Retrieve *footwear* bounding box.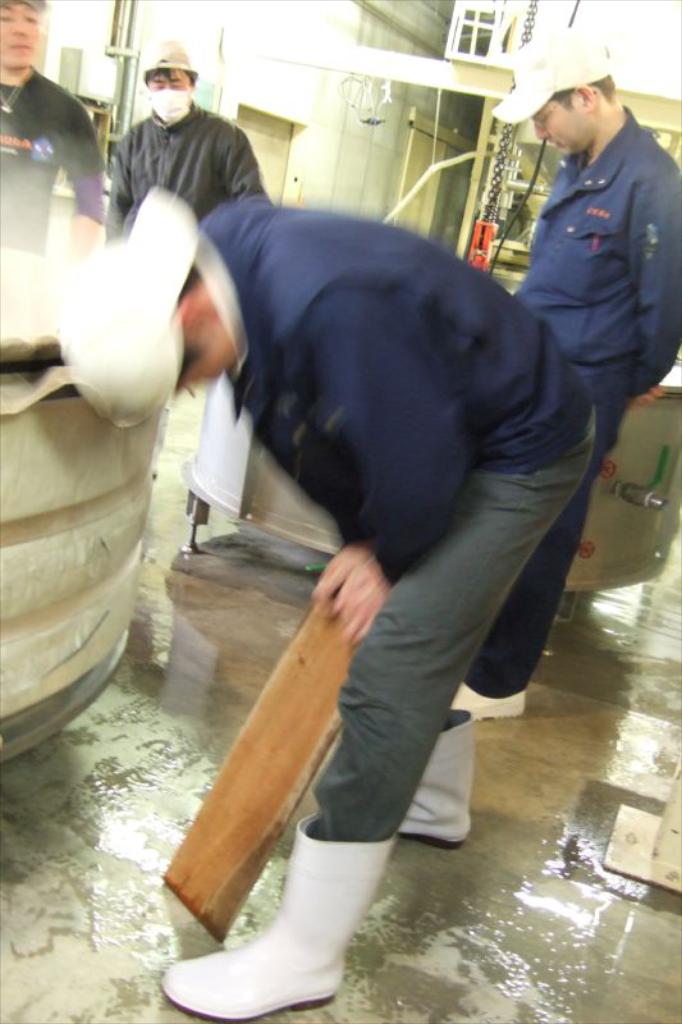
Bounding box: bbox(169, 874, 389, 1012).
